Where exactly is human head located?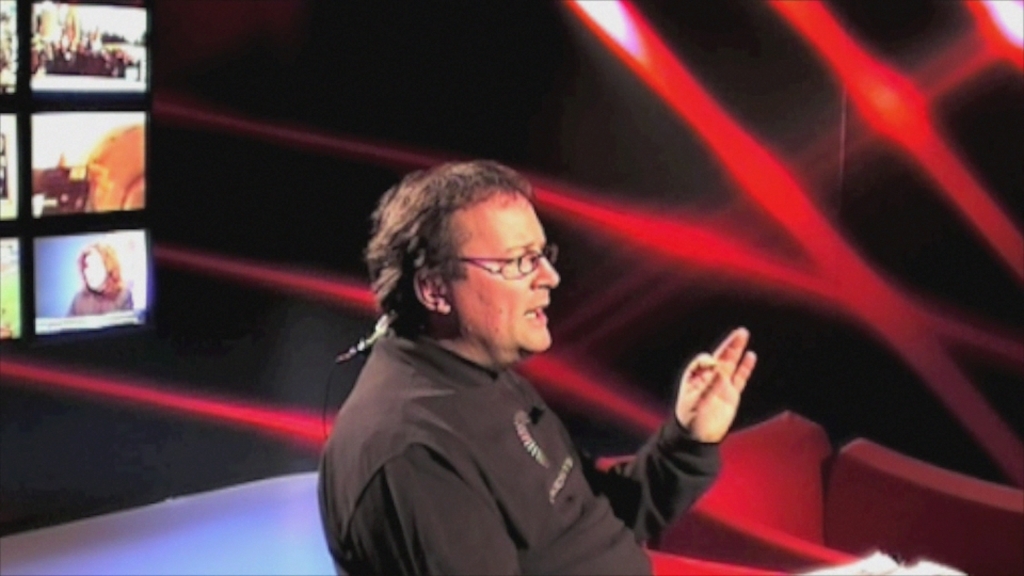
Its bounding box is locate(80, 239, 117, 289).
